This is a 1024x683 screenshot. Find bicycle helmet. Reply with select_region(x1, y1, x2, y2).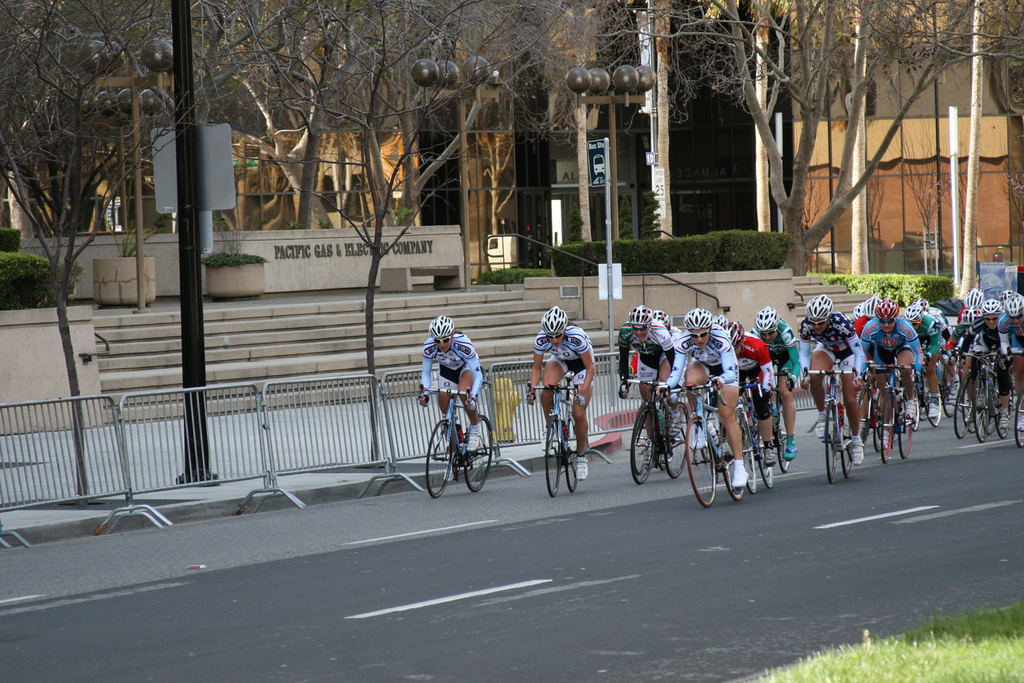
select_region(625, 306, 651, 326).
